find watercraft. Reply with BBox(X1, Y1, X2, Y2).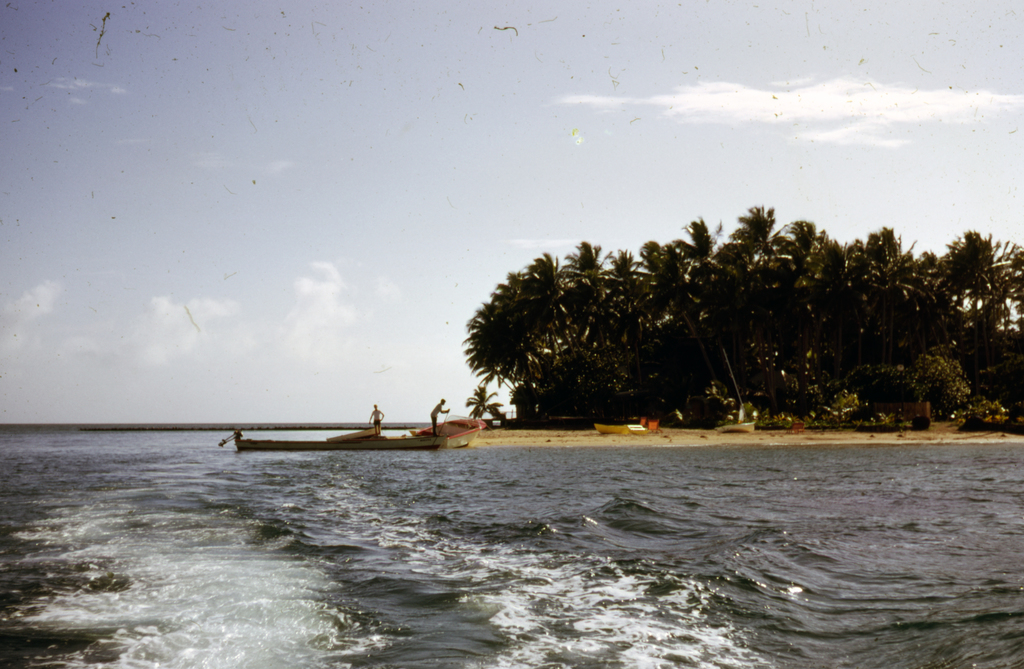
BBox(595, 415, 657, 434).
